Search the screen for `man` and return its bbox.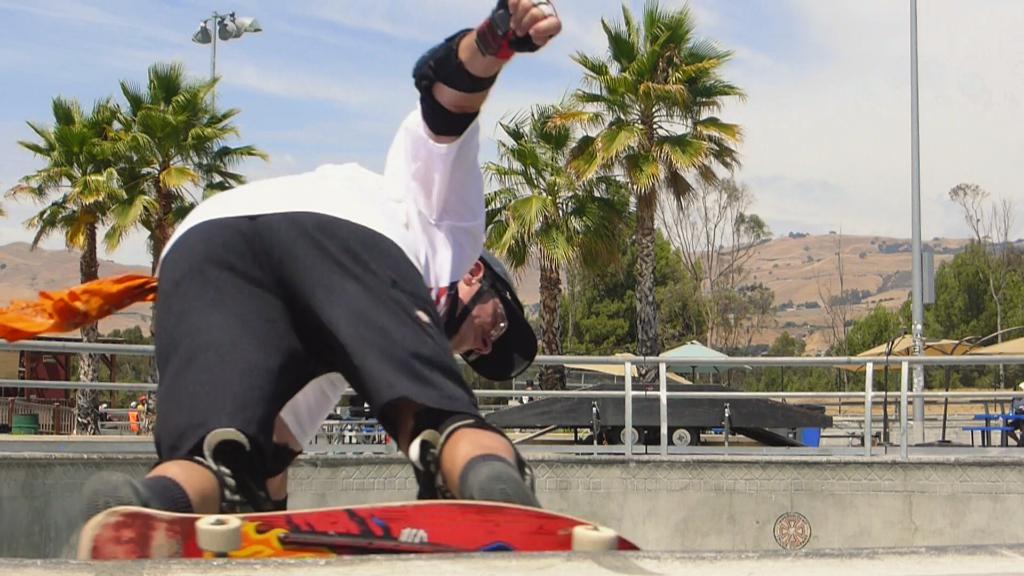
Found: x1=148 y1=55 x2=567 y2=518.
